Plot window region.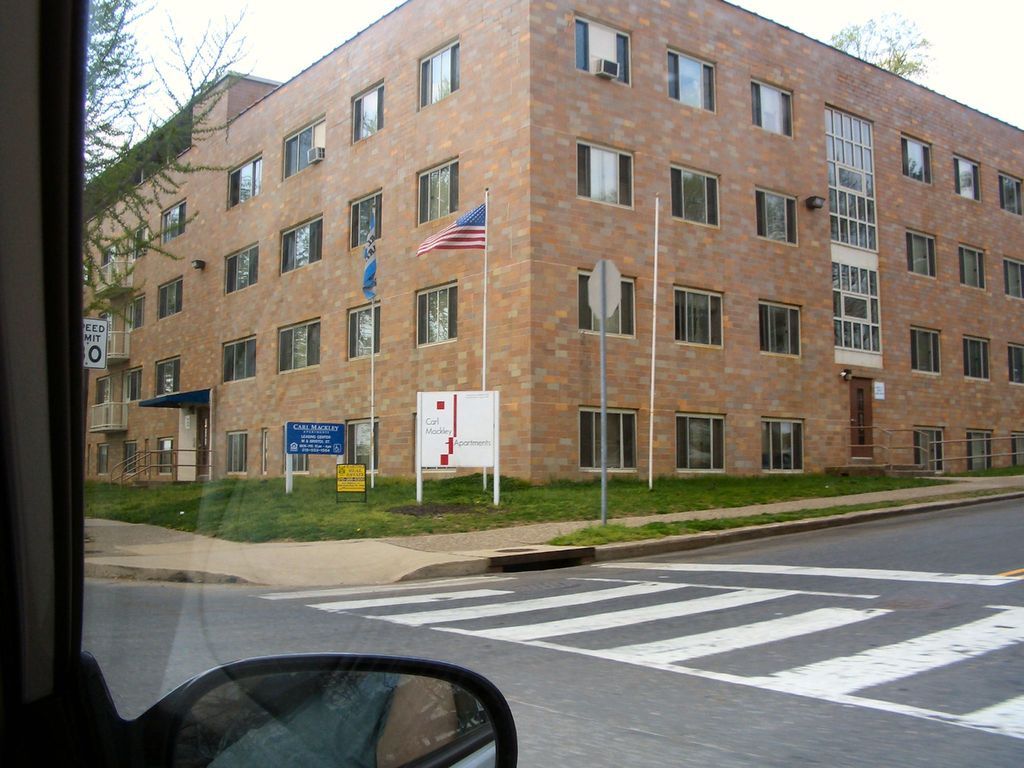
Plotted at [572, 138, 633, 206].
